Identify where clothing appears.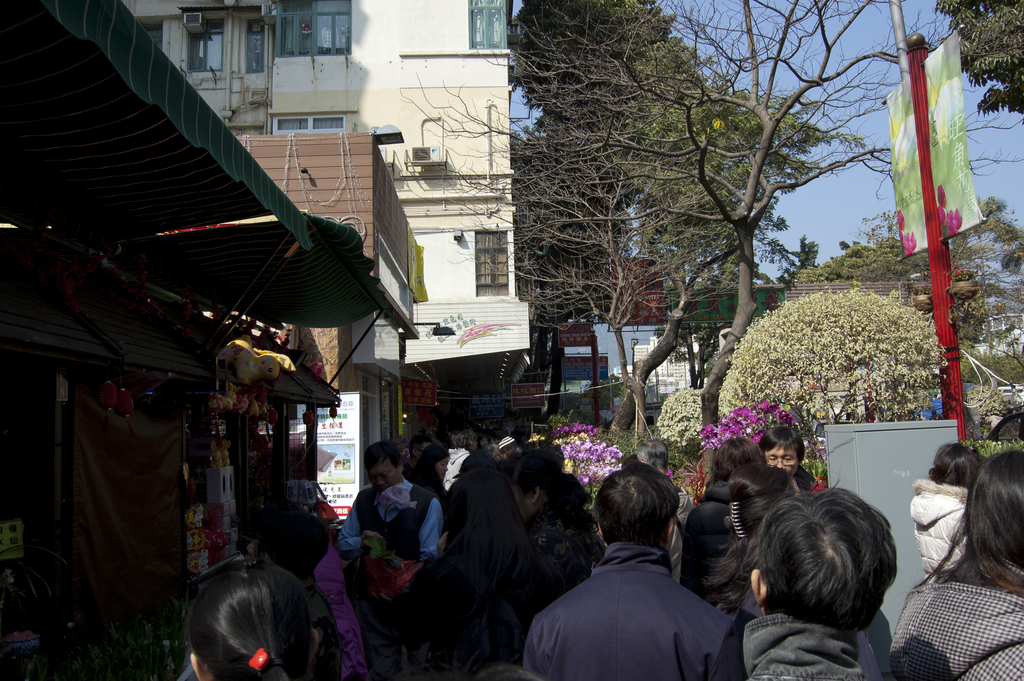
Appears at 730, 607, 876, 680.
